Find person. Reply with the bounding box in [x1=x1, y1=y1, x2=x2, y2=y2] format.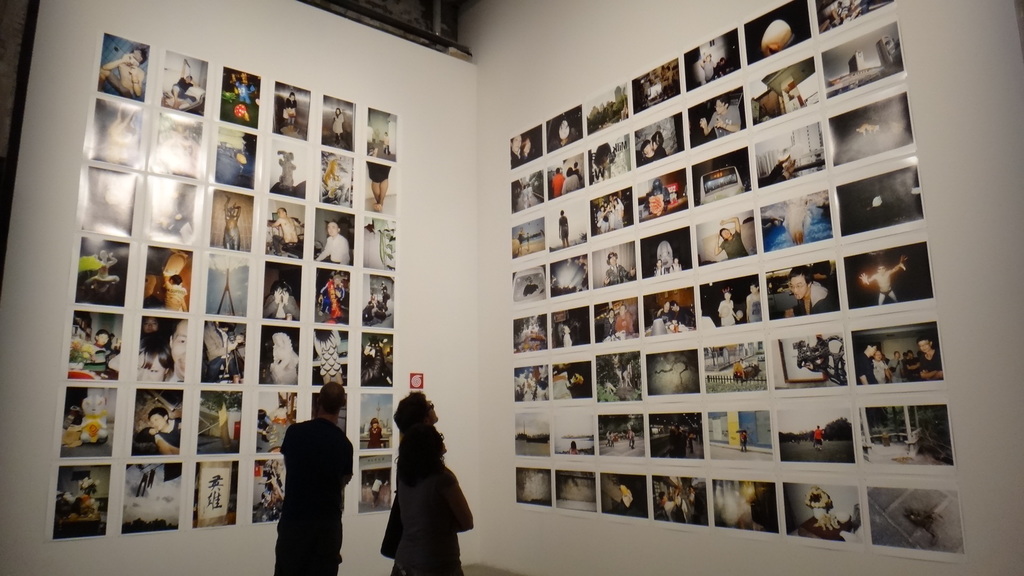
[x1=605, y1=432, x2=611, y2=447].
